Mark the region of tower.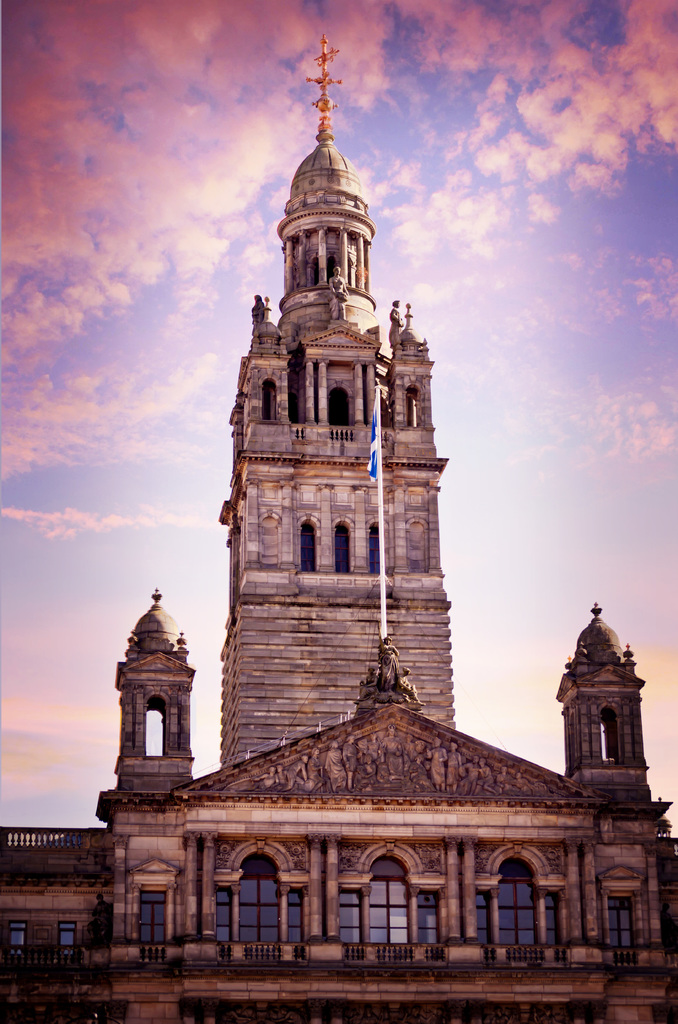
Region: left=560, top=608, right=660, bottom=808.
